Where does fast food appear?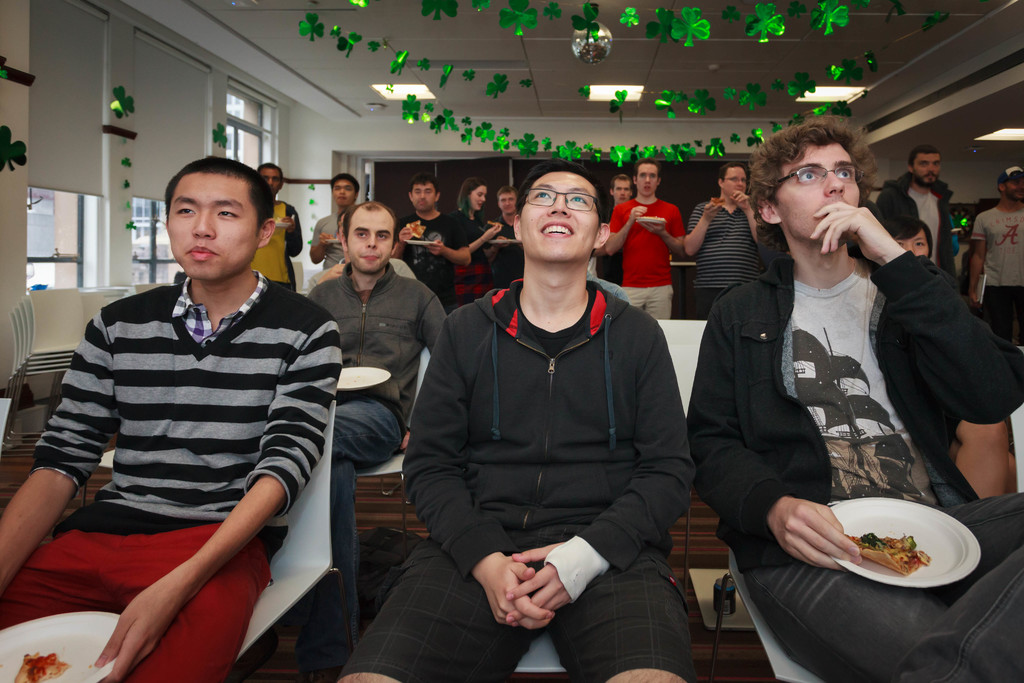
Appears at (488,221,502,229).
